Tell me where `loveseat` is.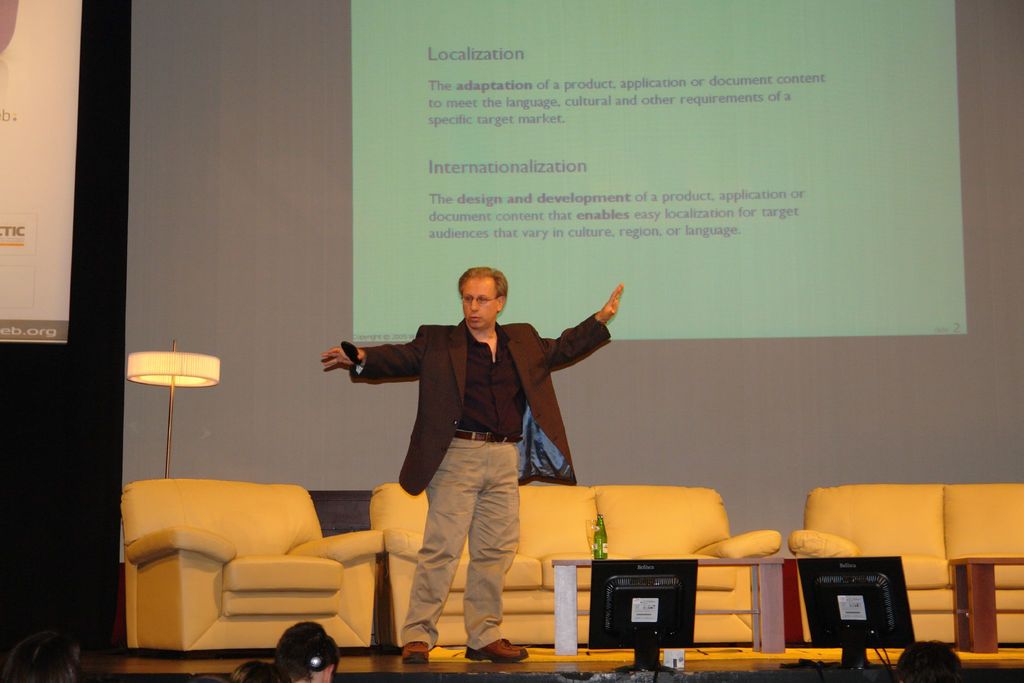
`loveseat` is at <bbox>783, 491, 1023, 639</bbox>.
